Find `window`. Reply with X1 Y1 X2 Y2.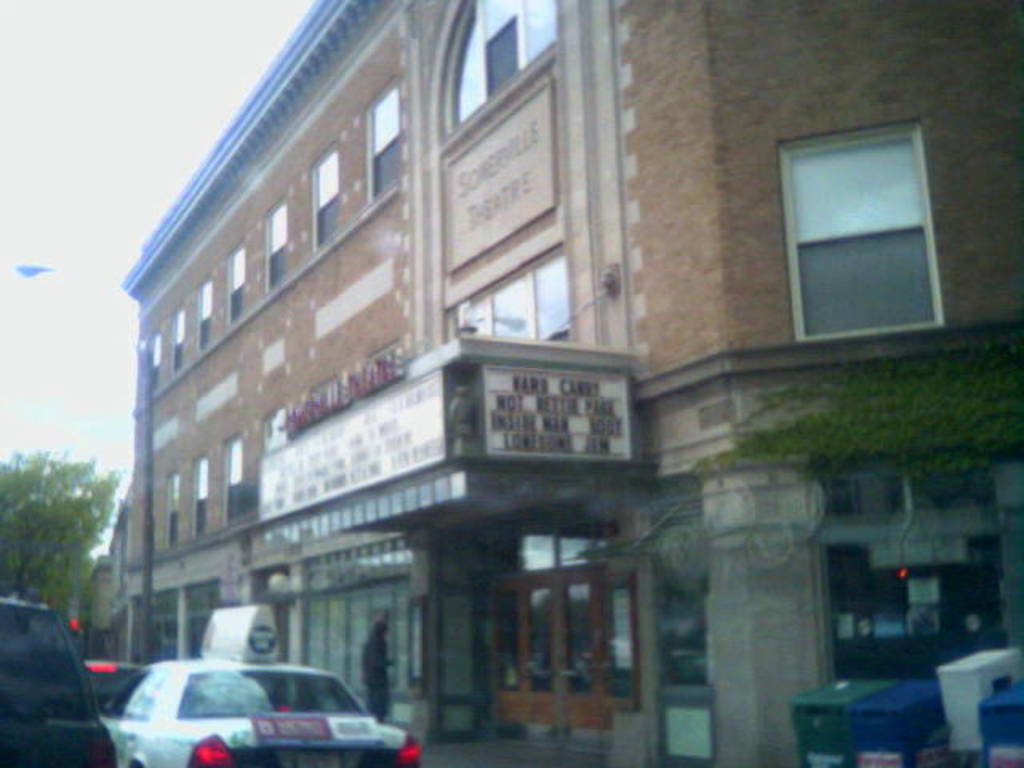
307 142 341 251.
